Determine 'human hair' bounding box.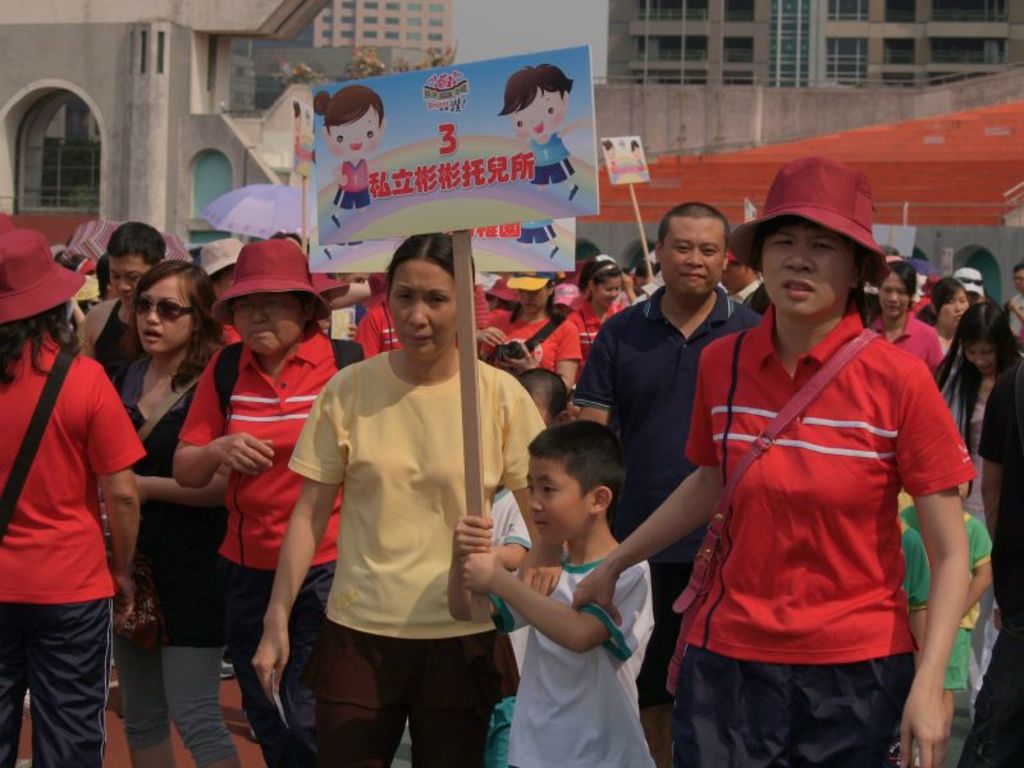
Determined: (x1=517, y1=367, x2=567, y2=419).
